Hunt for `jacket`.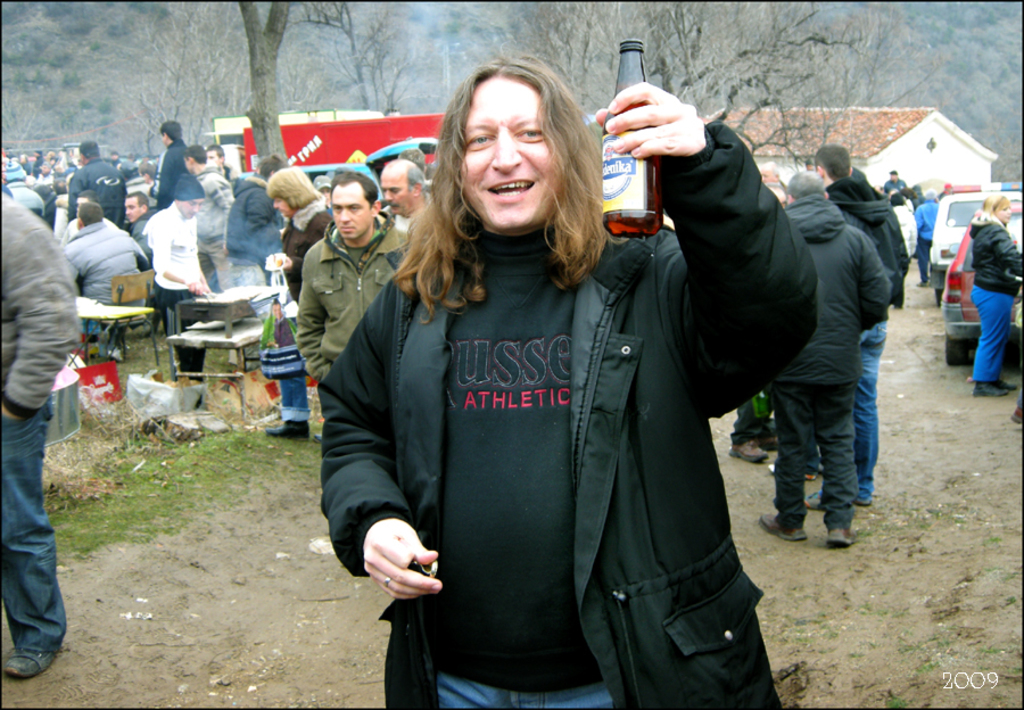
Hunted down at (59, 220, 147, 307).
